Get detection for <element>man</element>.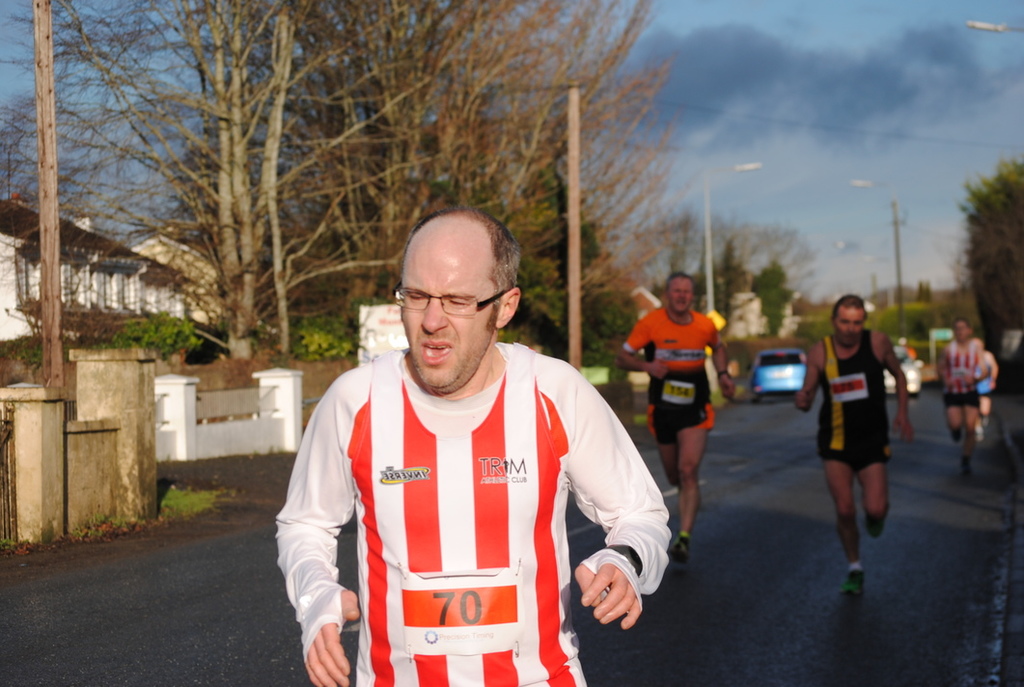
Detection: rect(971, 338, 998, 444).
